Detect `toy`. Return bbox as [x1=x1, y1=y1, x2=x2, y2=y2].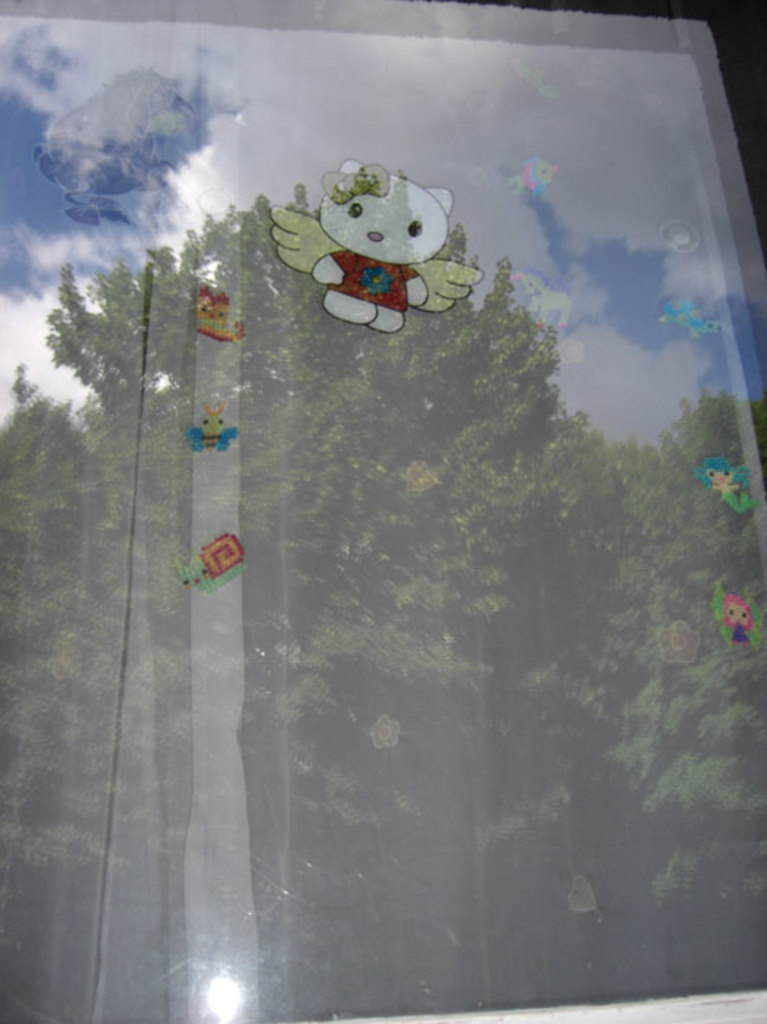
[x1=712, y1=572, x2=763, y2=651].
